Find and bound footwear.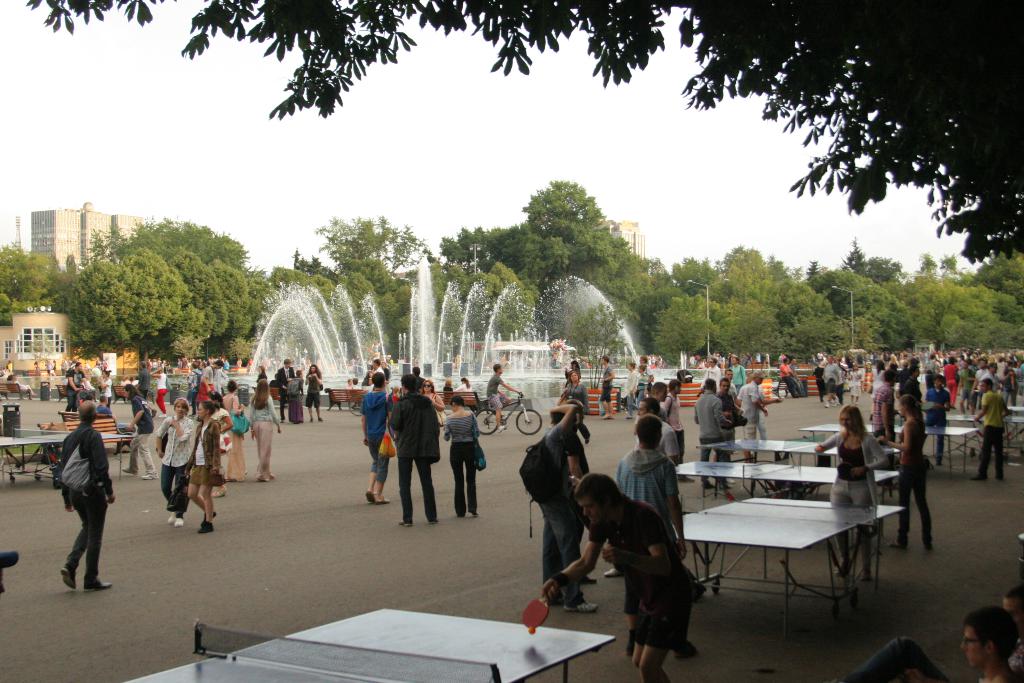
Bound: (x1=211, y1=488, x2=228, y2=496).
